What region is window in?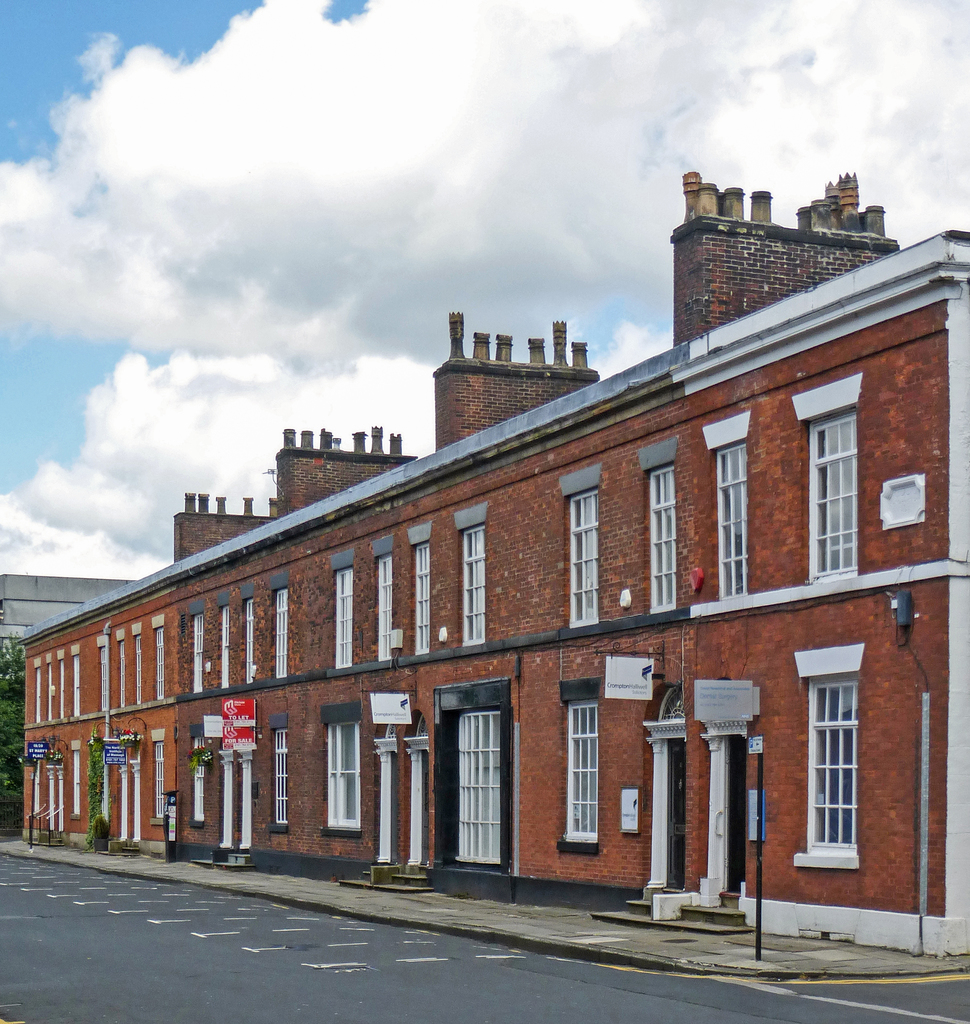
<box>330,547,353,668</box>.
